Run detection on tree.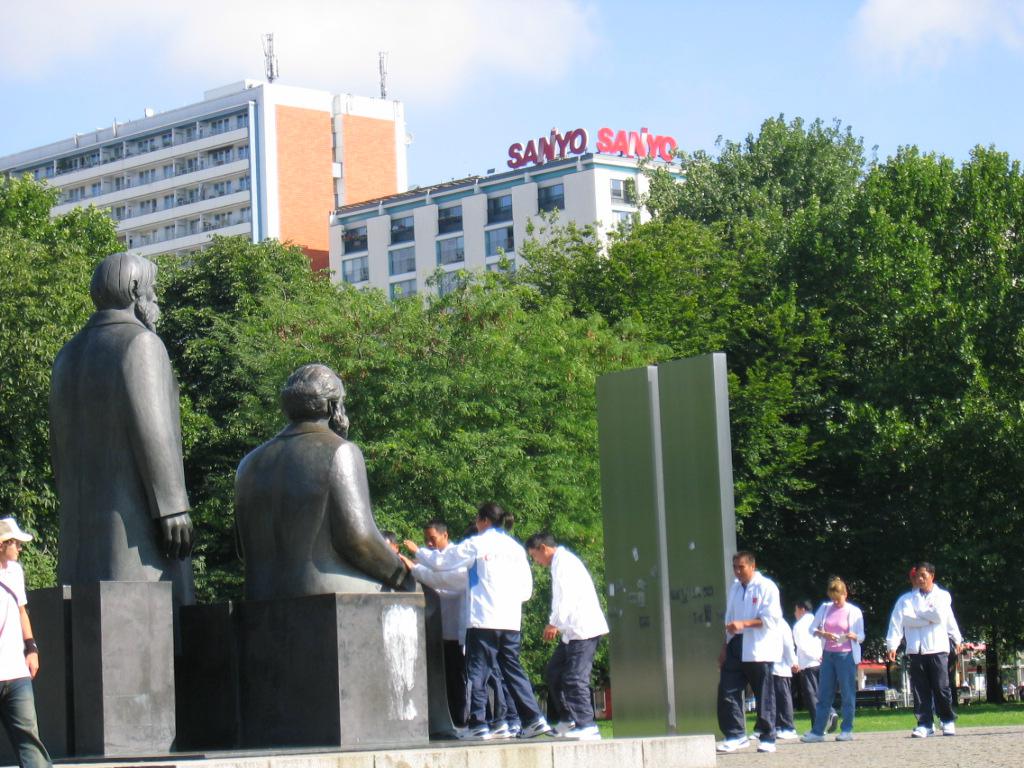
Result: x1=701, y1=285, x2=845, y2=578.
